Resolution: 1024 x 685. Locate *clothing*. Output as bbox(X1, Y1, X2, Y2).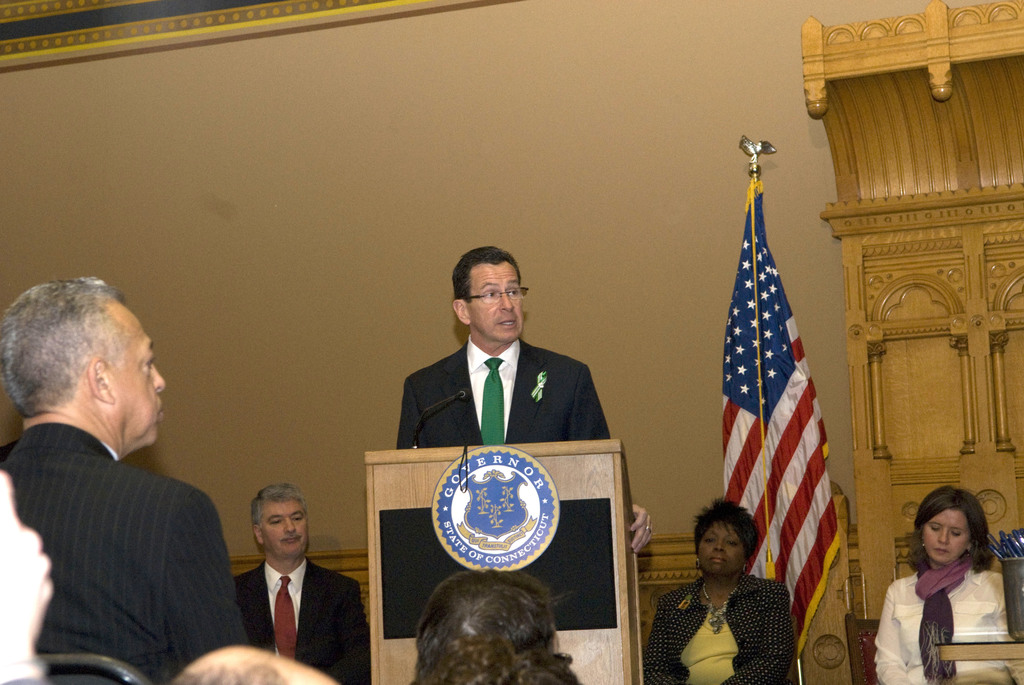
bbox(628, 549, 808, 684).
